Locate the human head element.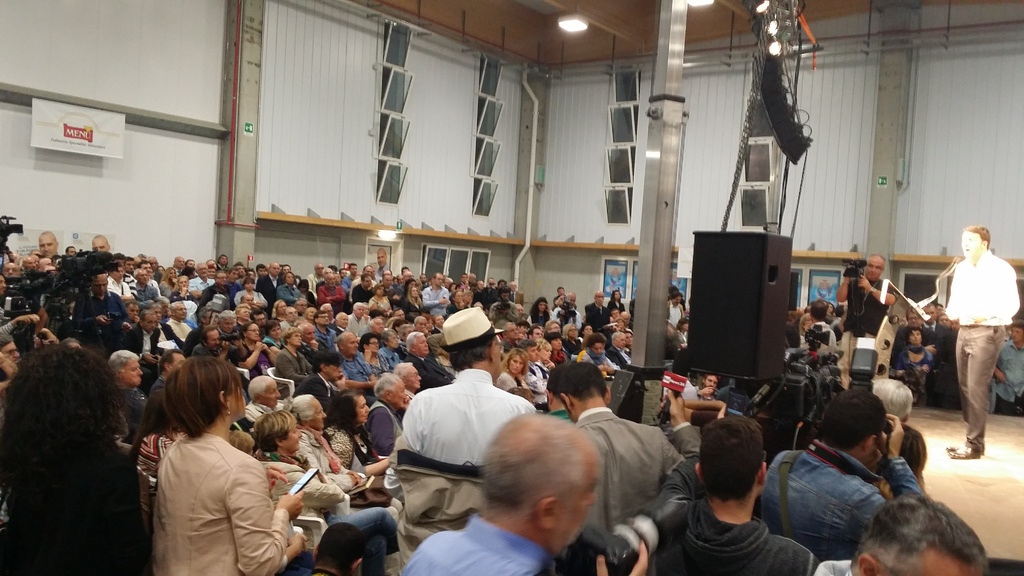
Element bbox: bbox(109, 349, 140, 389).
